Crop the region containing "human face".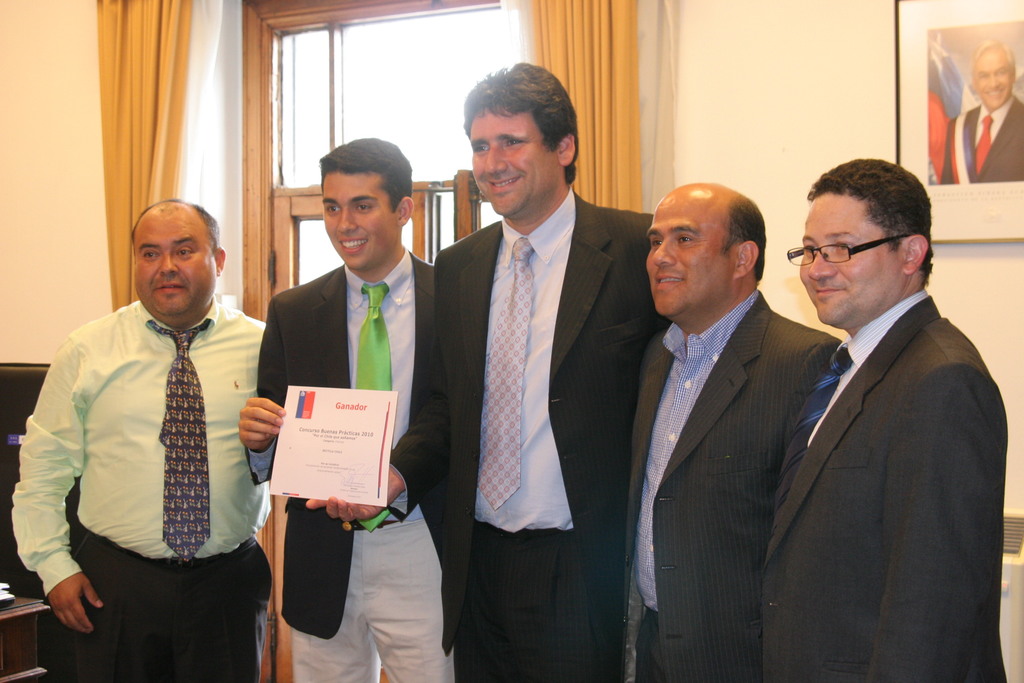
Crop region: <bbox>646, 198, 726, 320</bbox>.
